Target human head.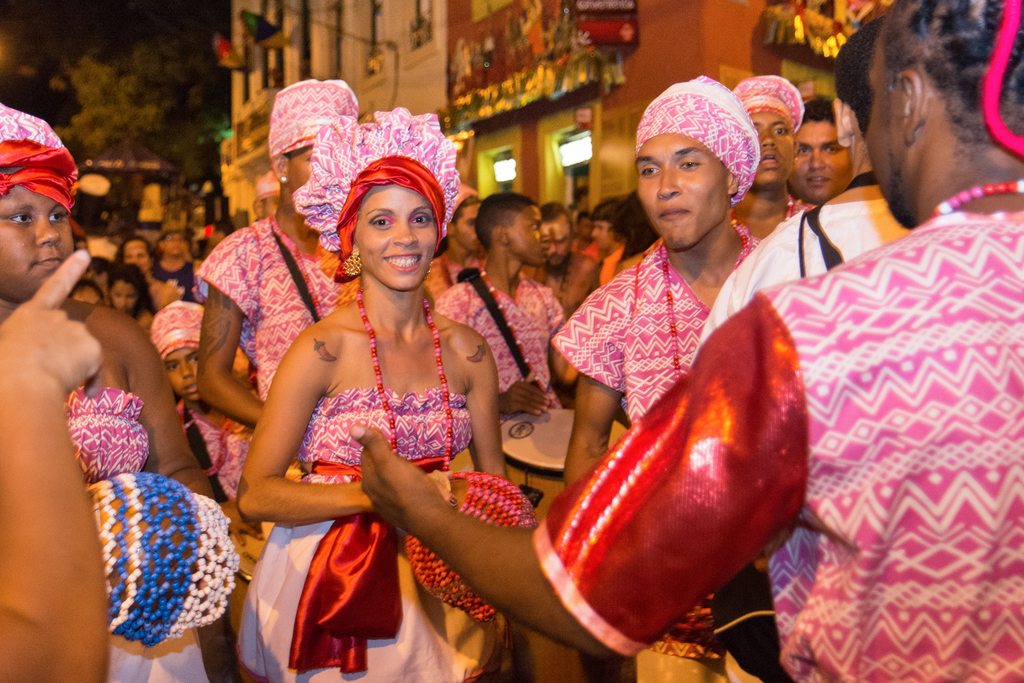
Target region: <box>275,147,312,190</box>.
